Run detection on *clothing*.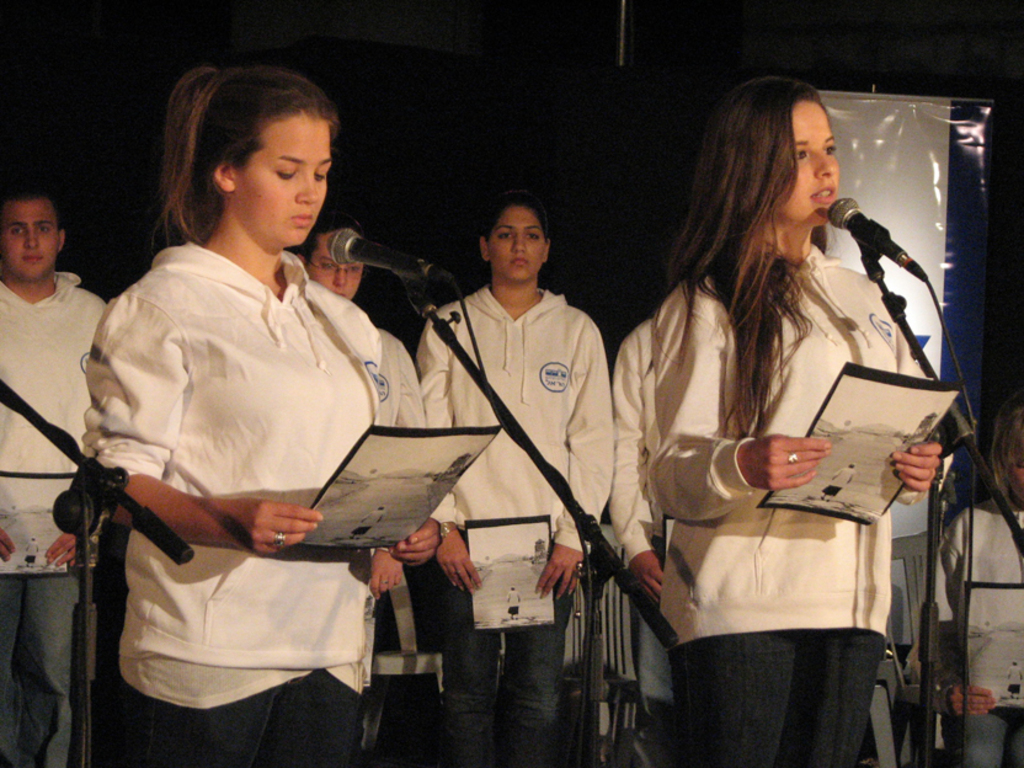
Result: box(623, 192, 966, 731).
